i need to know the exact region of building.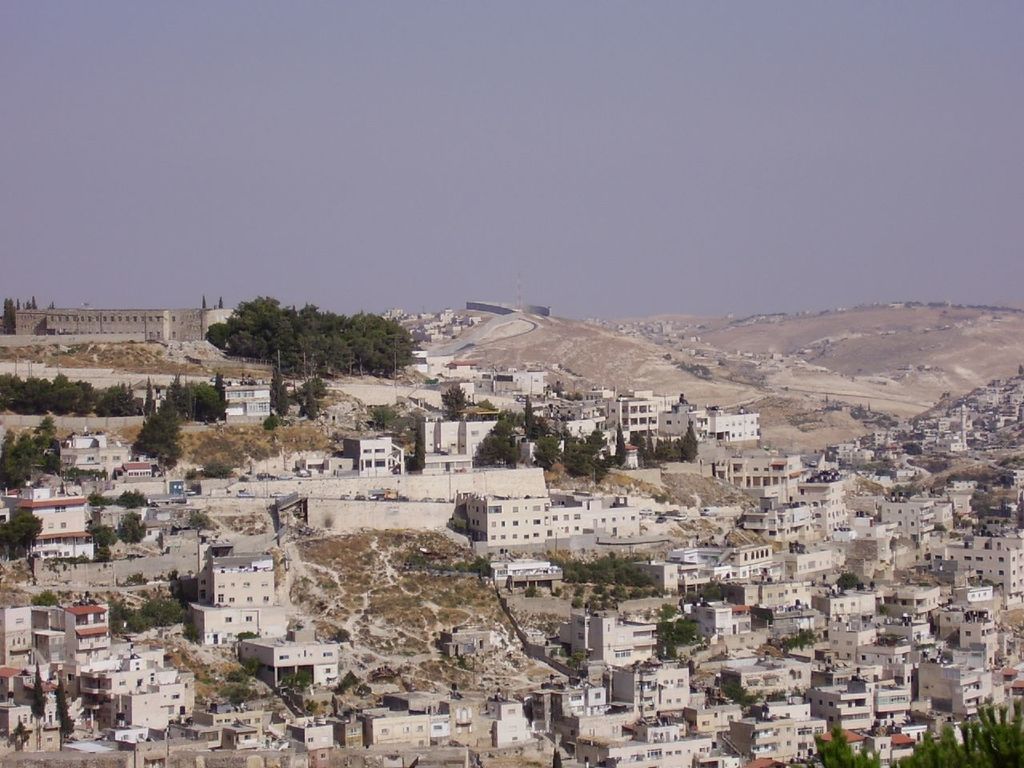
Region: {"x1": 182, "y1": 550, "x2": 282, "y2": 658}.
